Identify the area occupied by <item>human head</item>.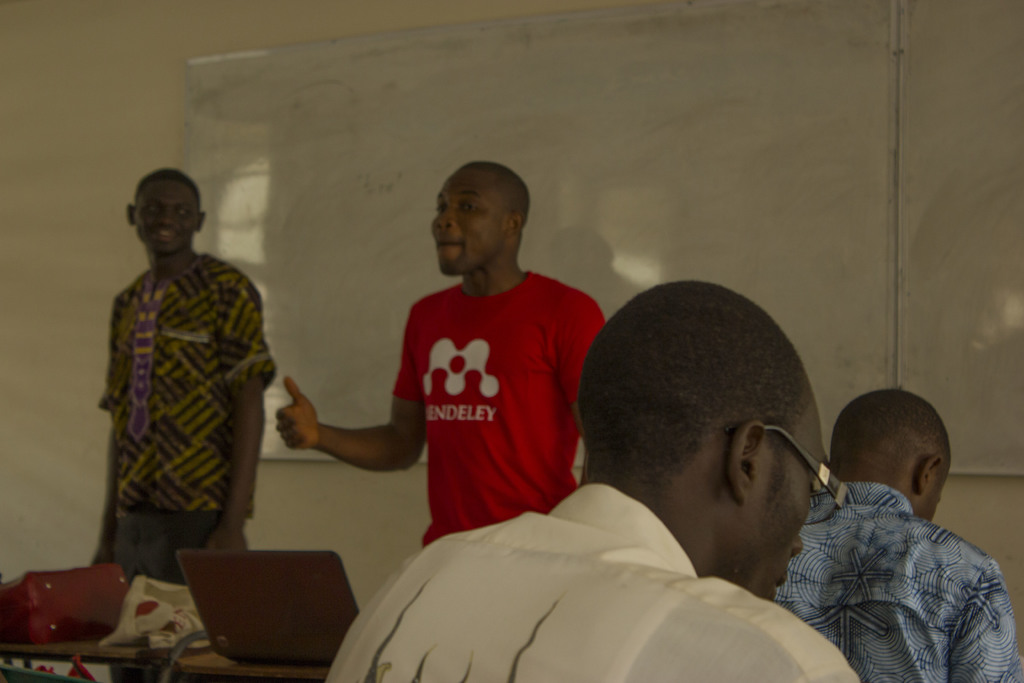
Area: detection(837, 389, 952, 520).
